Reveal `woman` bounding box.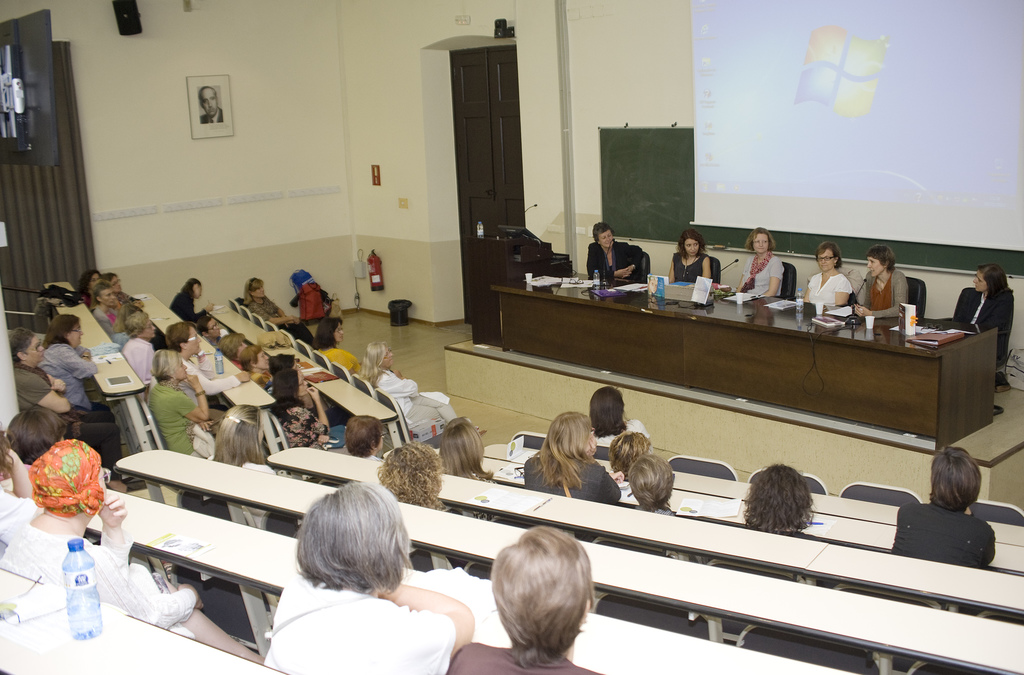
Revealed: region(945, 264, 1010, 358).
